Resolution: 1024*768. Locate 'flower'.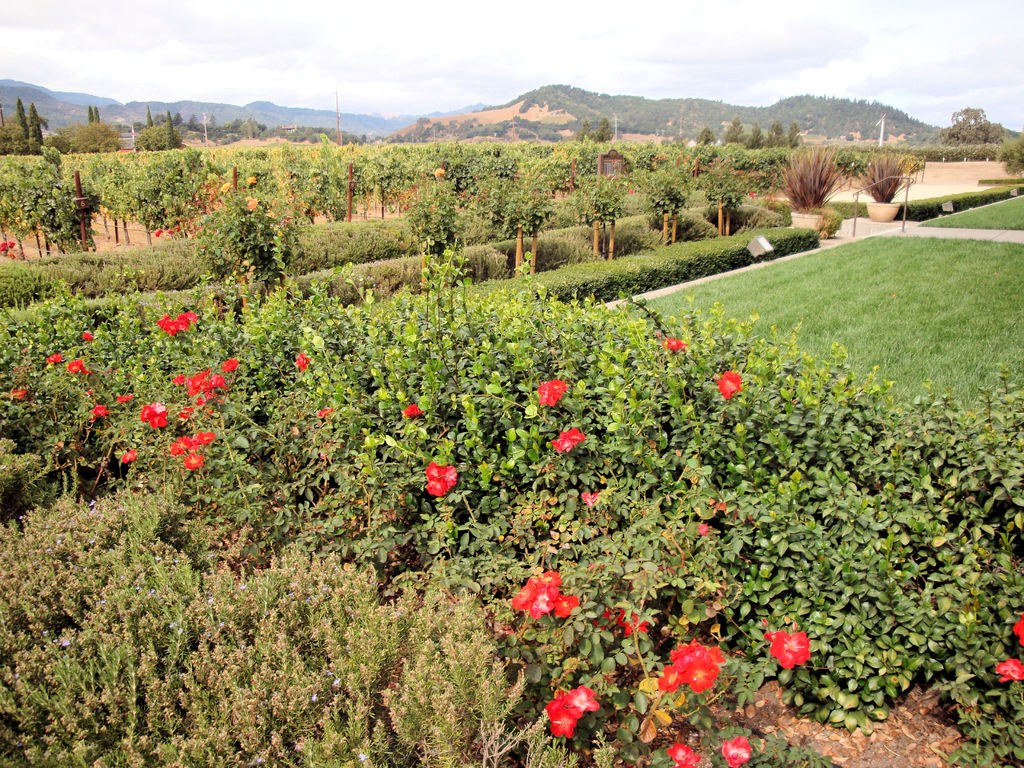
220,182,228,192.
